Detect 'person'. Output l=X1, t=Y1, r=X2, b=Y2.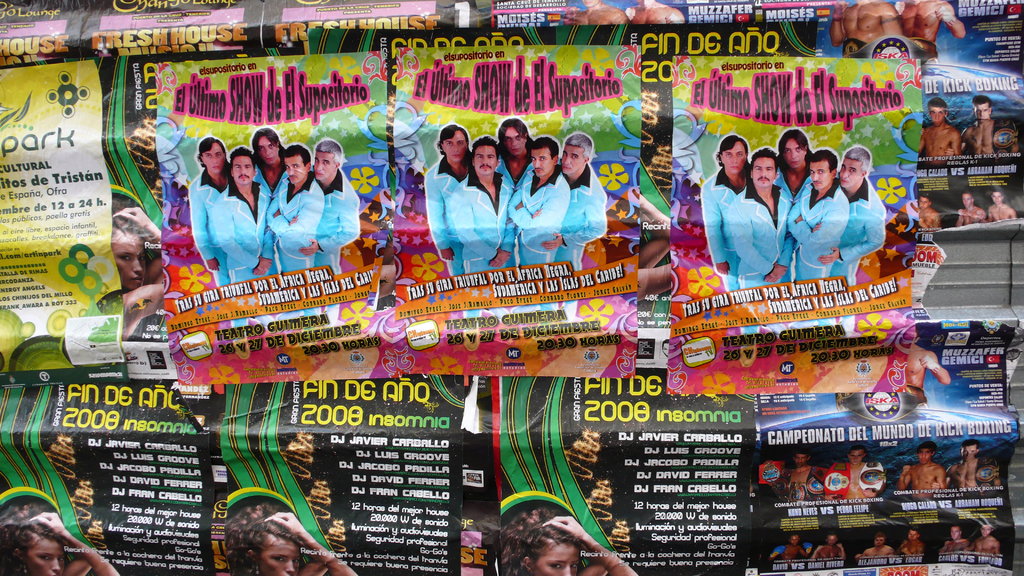
l=186, t=137, r=228, b=286.
